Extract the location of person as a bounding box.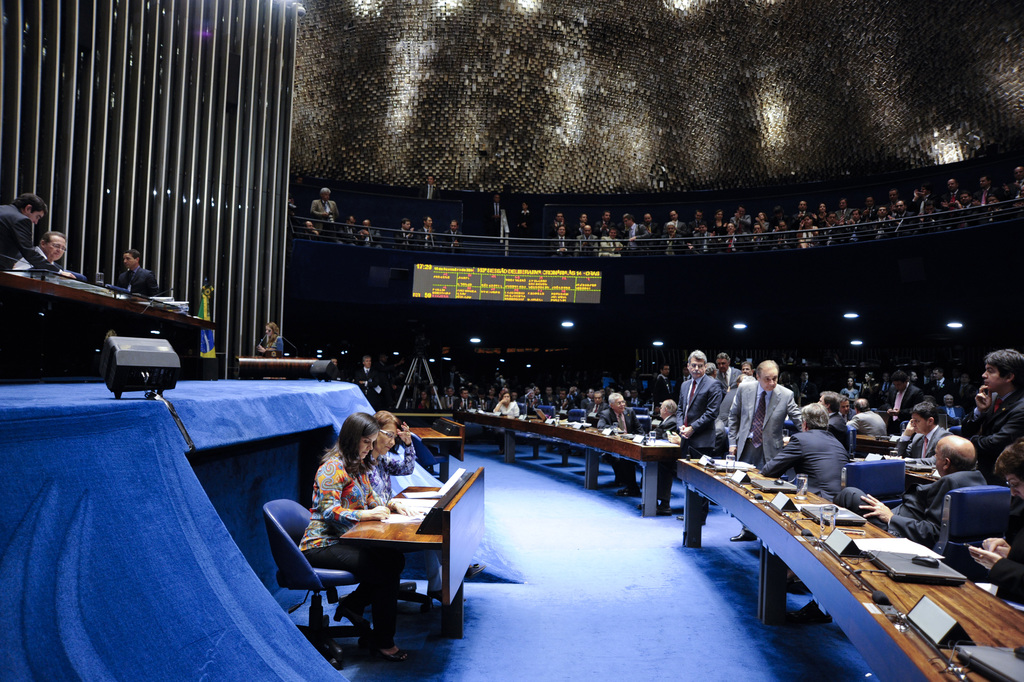
x1=441, y1=387, x2=458, y2=409.
